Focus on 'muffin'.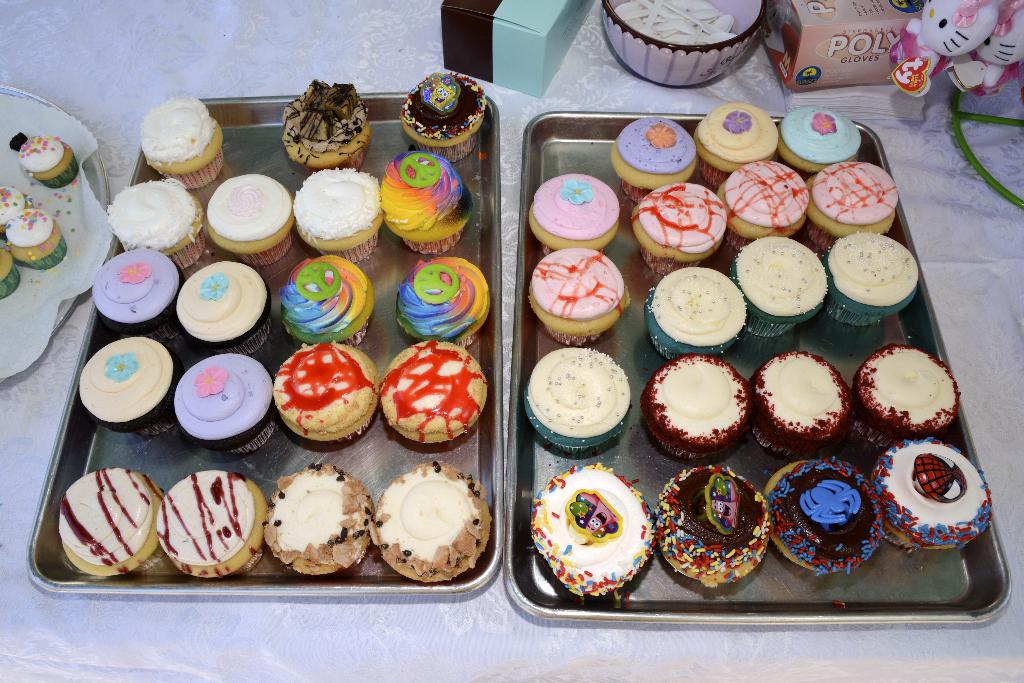
Focused at (628, 178, 724, 278).
